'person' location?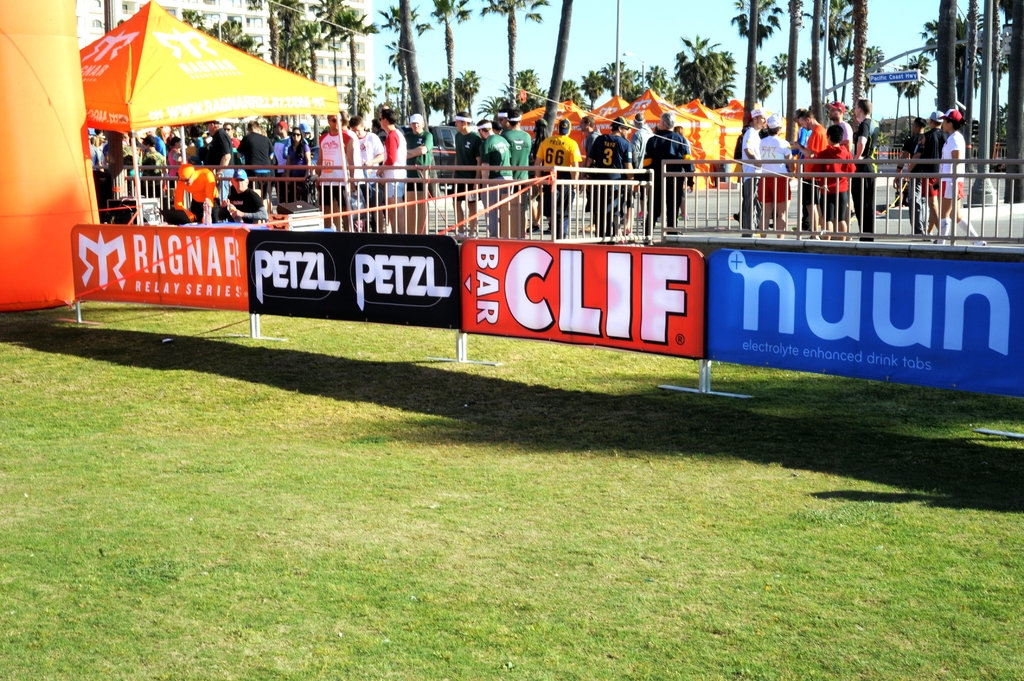
bbox(588, 122, 640, 244)
